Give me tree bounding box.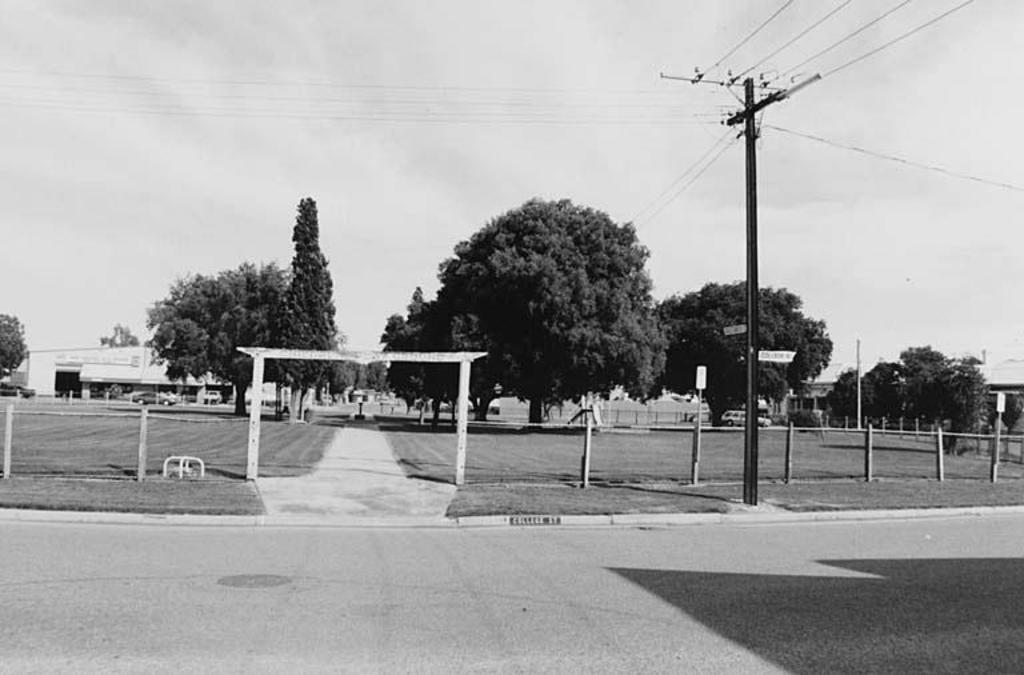
locate(820, 371, 873, 438).
